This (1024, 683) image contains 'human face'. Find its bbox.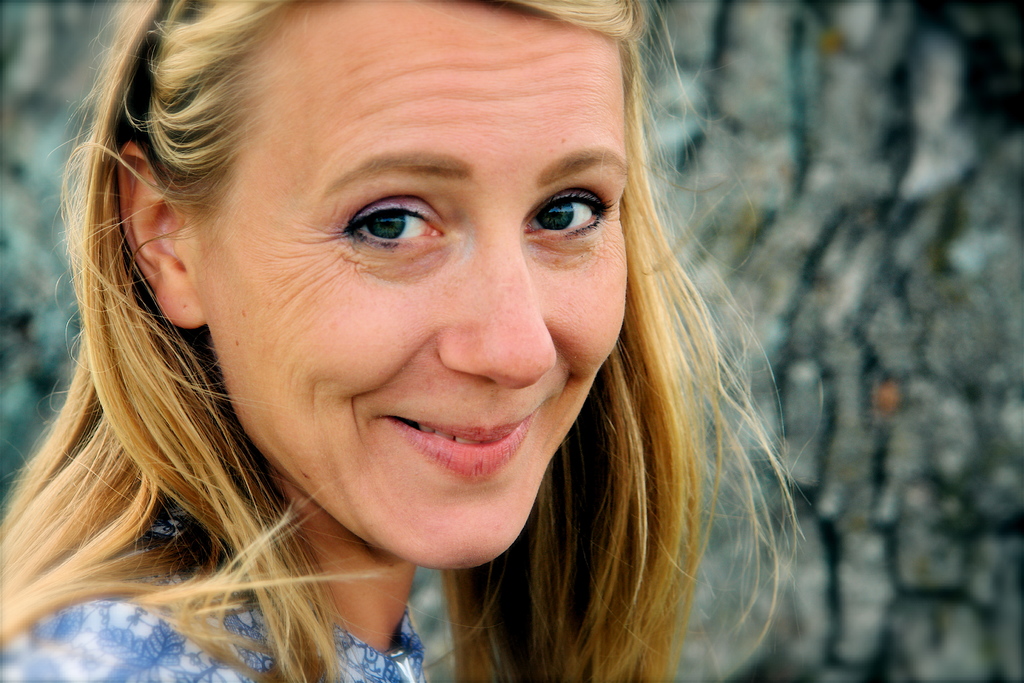
locate(177, 0, 632, 568).
